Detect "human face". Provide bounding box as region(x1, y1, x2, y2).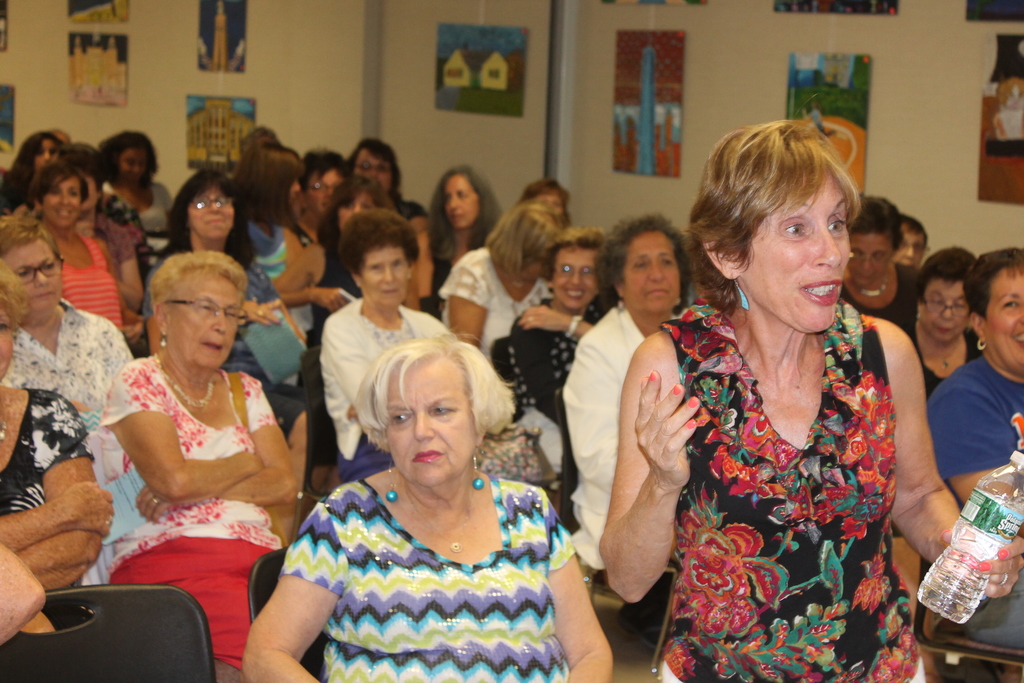
region(888, 224, 927, 264).
